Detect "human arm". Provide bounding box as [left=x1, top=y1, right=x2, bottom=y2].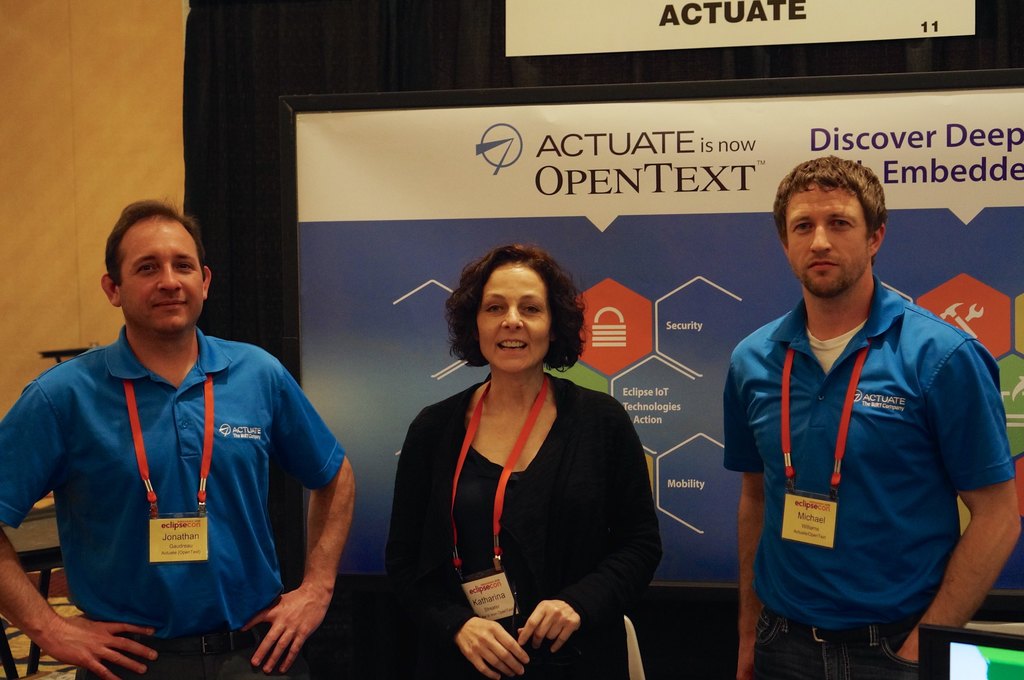
[left=518, top=400, right=666, bottom=652].
